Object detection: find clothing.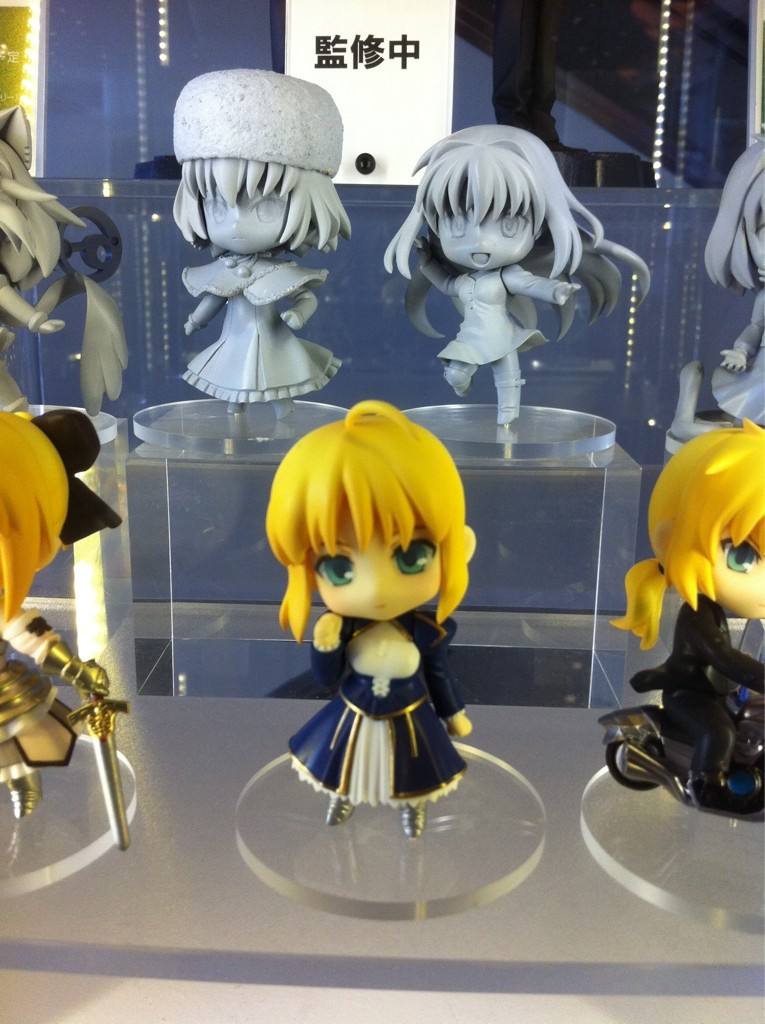
bbox=[431, 262, 584, 377].
